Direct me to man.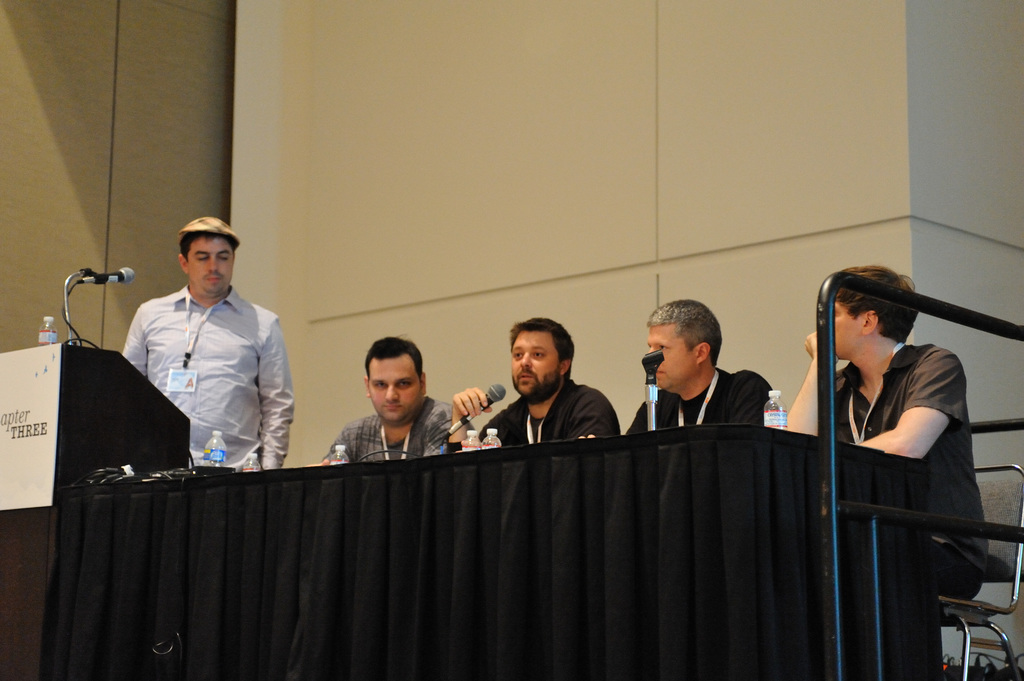
Direction: 302/335/463/461.
